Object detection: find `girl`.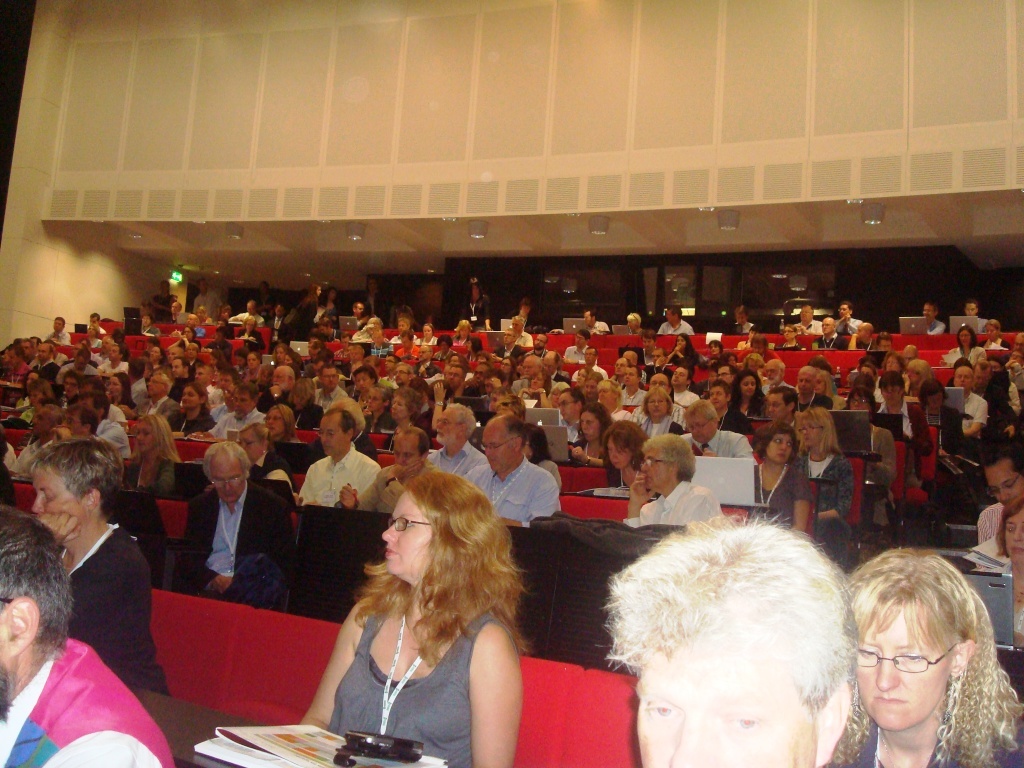
807/541/1018/767.
